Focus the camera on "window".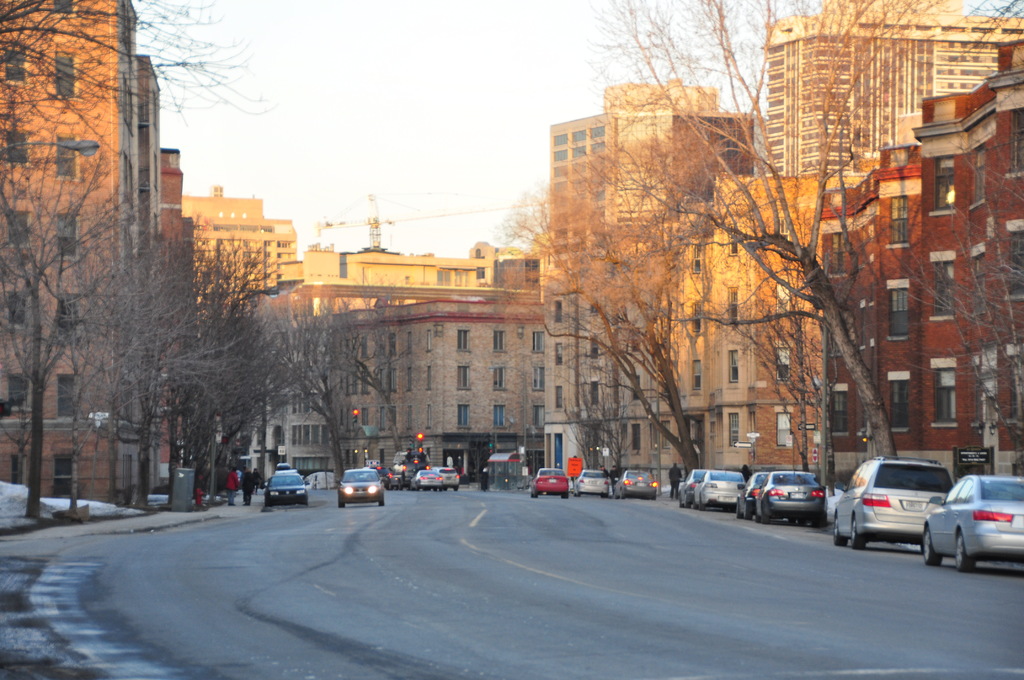
Focus region: (51, 134, 72, 179).
